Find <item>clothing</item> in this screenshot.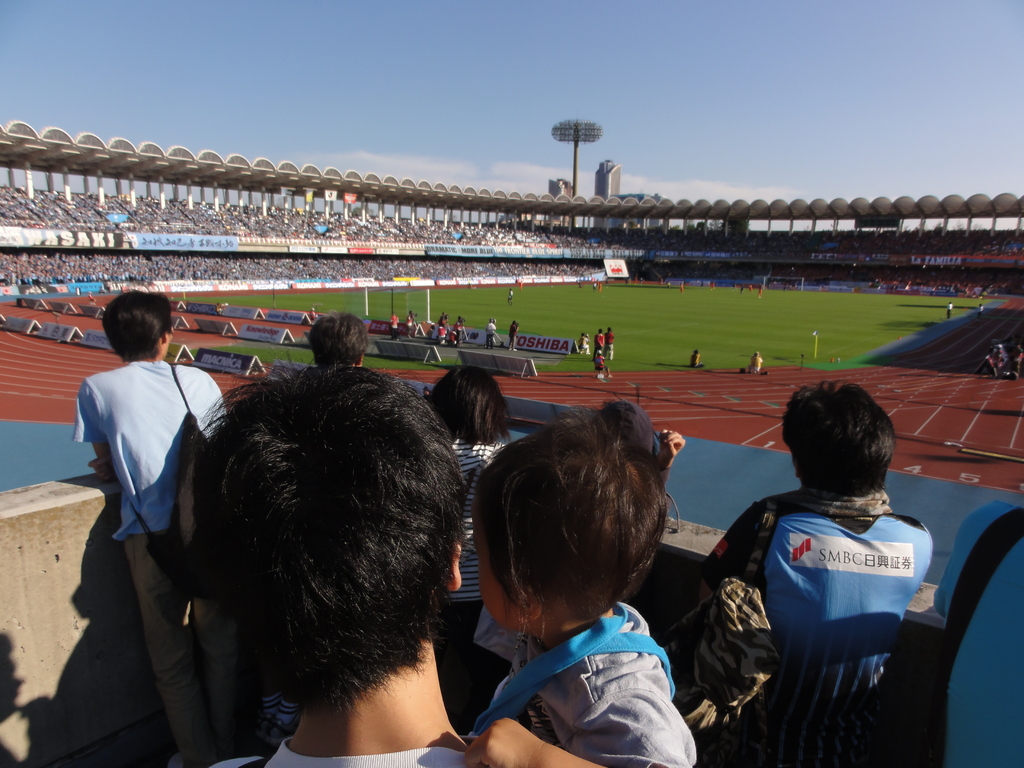
The bounding box for <item>clothing</item> is bbox=(718, 468, 964, 729).
